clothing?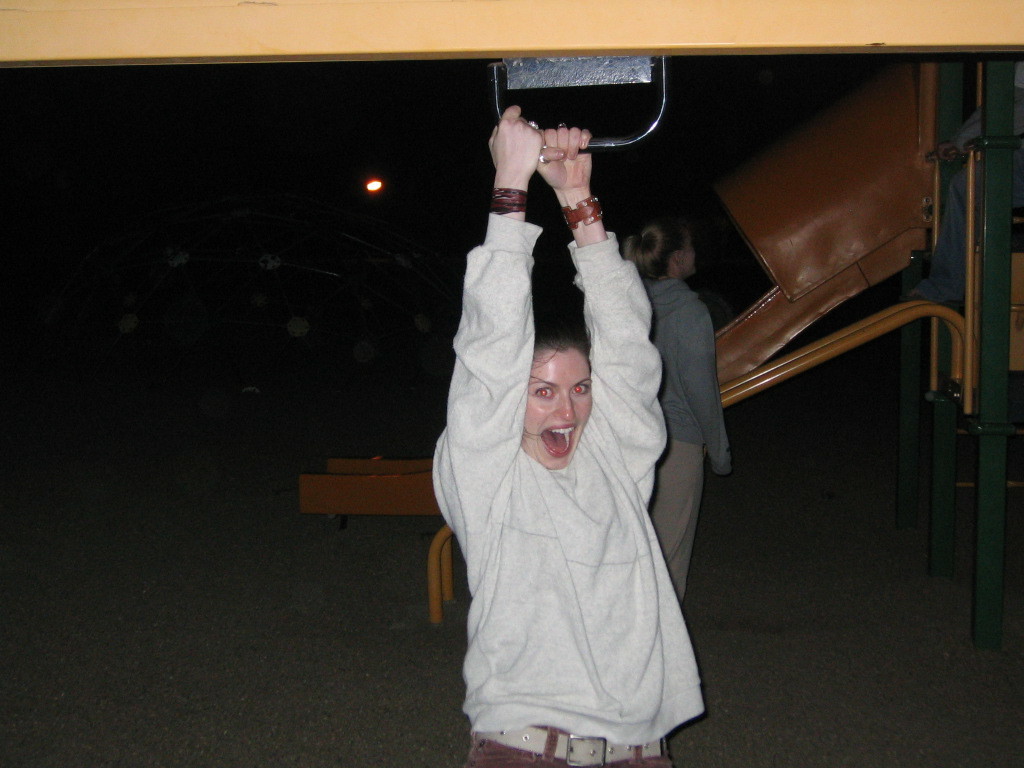
434, 146, 702, 756
